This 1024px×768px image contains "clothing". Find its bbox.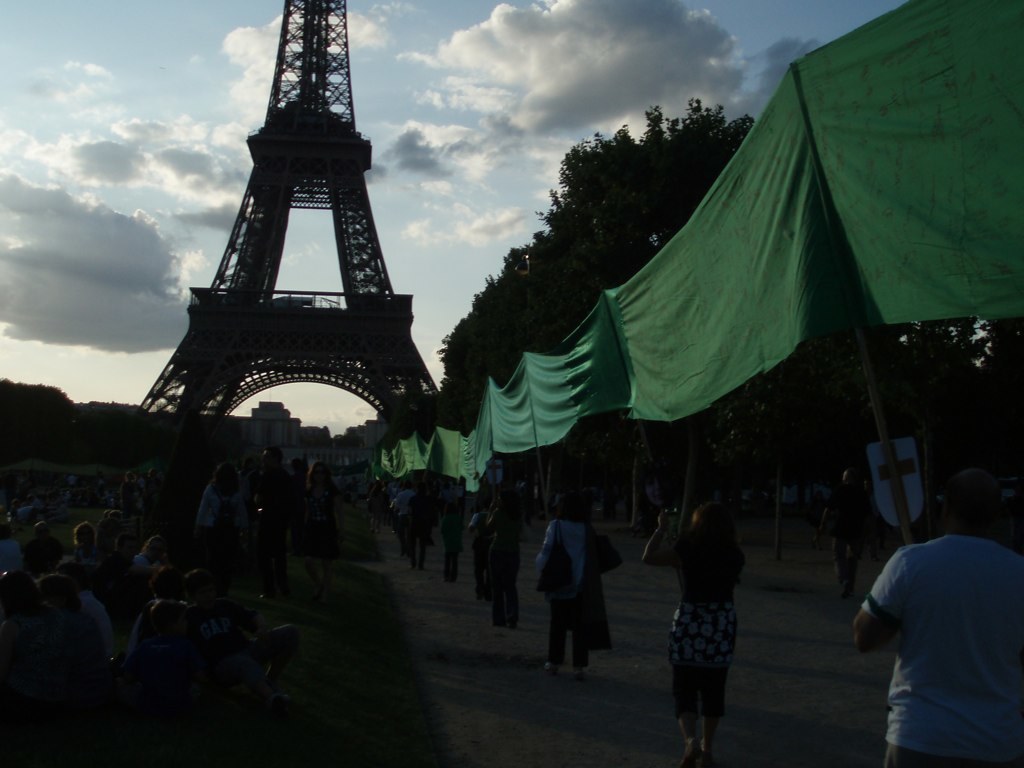
bbox=[853, 500, 1019, 741].
